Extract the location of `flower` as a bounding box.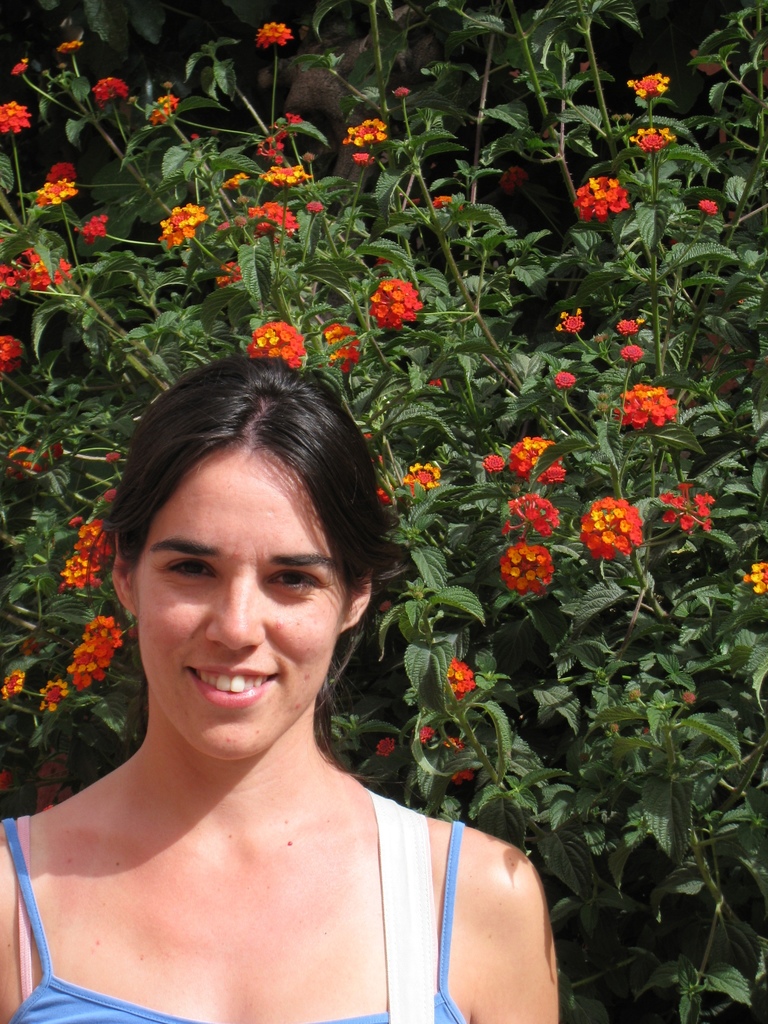
BBox(74, 211, 107, 240).
